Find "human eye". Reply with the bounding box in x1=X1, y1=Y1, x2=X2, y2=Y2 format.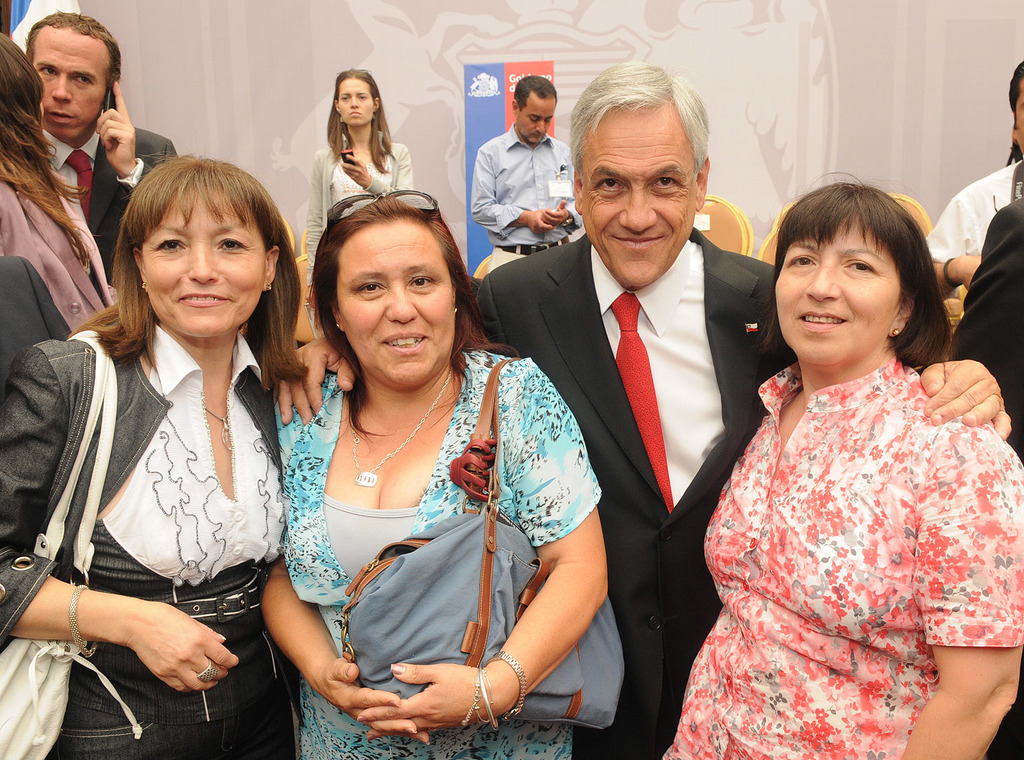
x1=593, y1=176, x2=625, y2=199.
